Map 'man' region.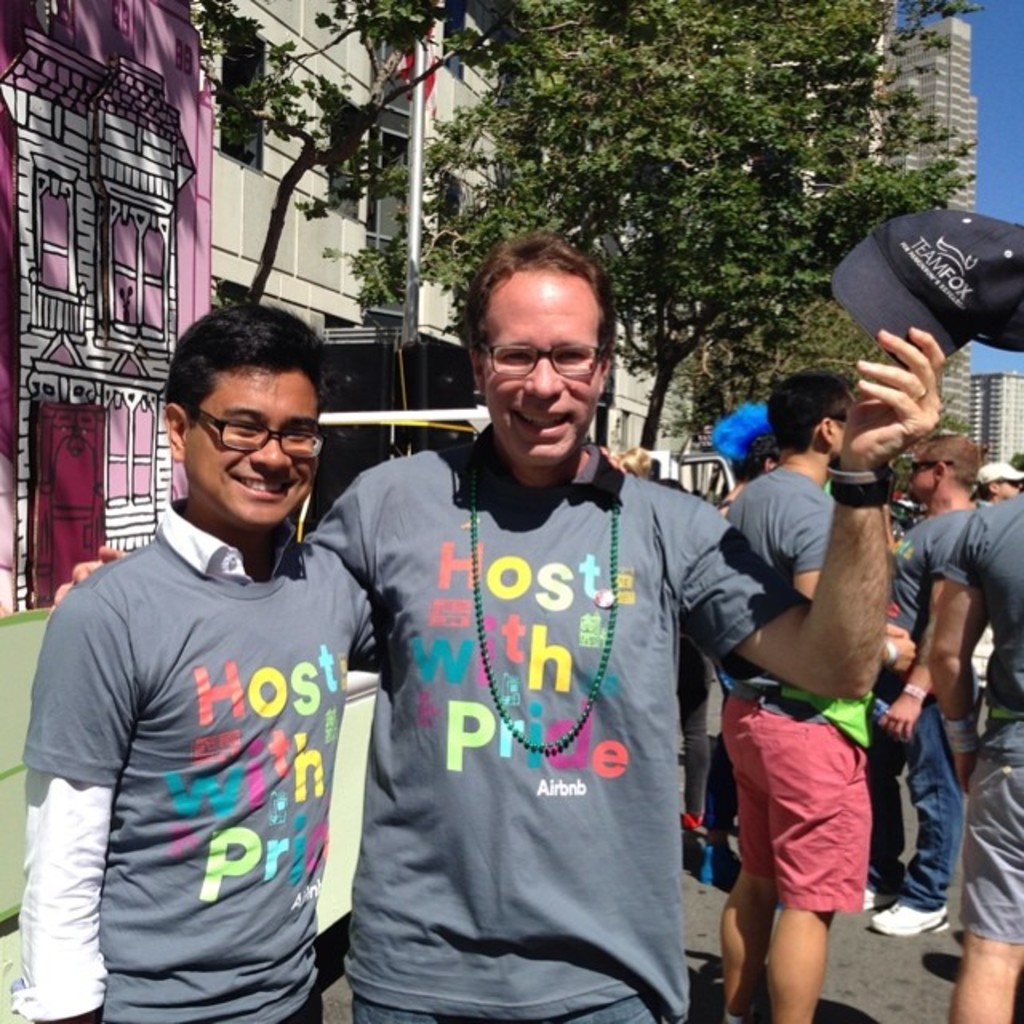
Mapped to left=856, top=427, right=989, bottom=938.
